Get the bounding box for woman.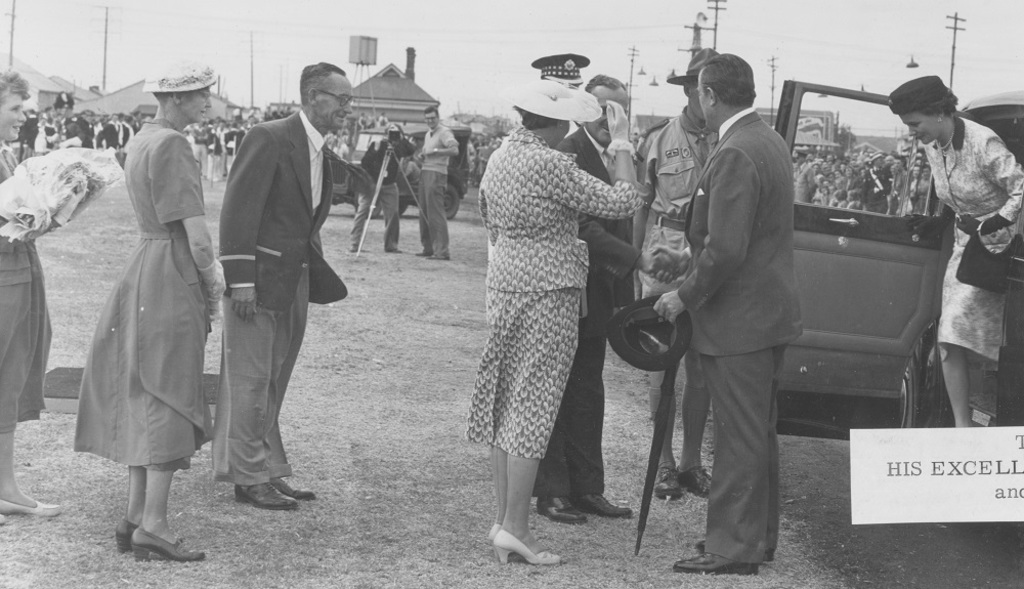
box=[884, 74, 1023, 428].
